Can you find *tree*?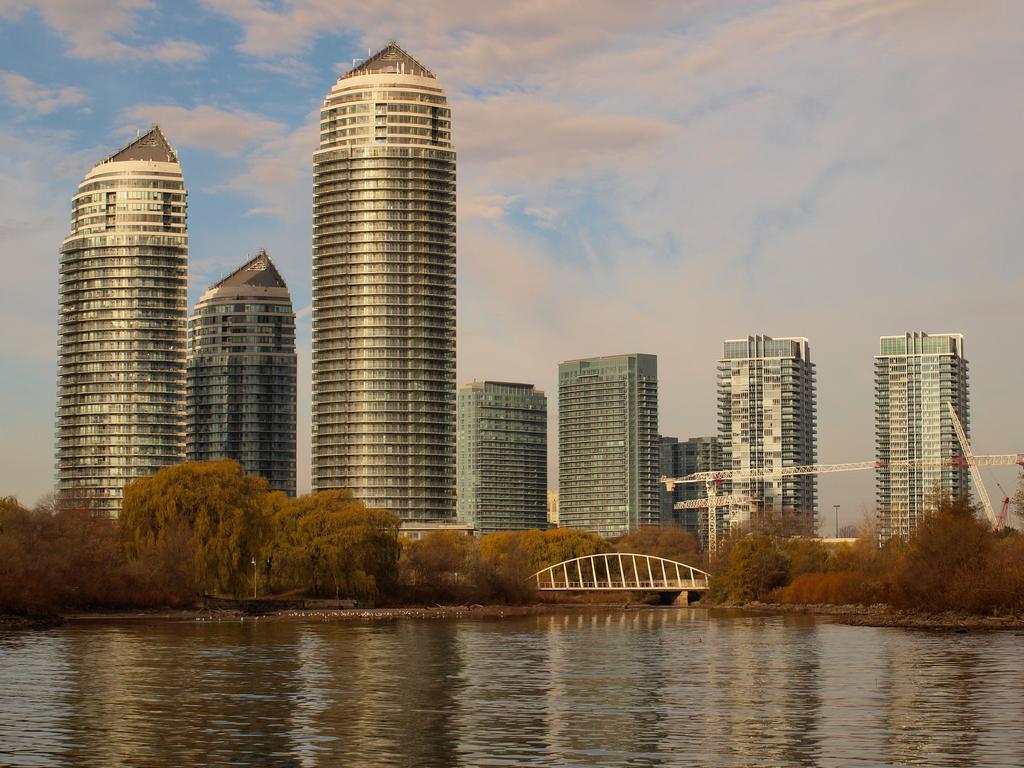
Yes, bounding box: select_region(940, 522, 1023, 627).
